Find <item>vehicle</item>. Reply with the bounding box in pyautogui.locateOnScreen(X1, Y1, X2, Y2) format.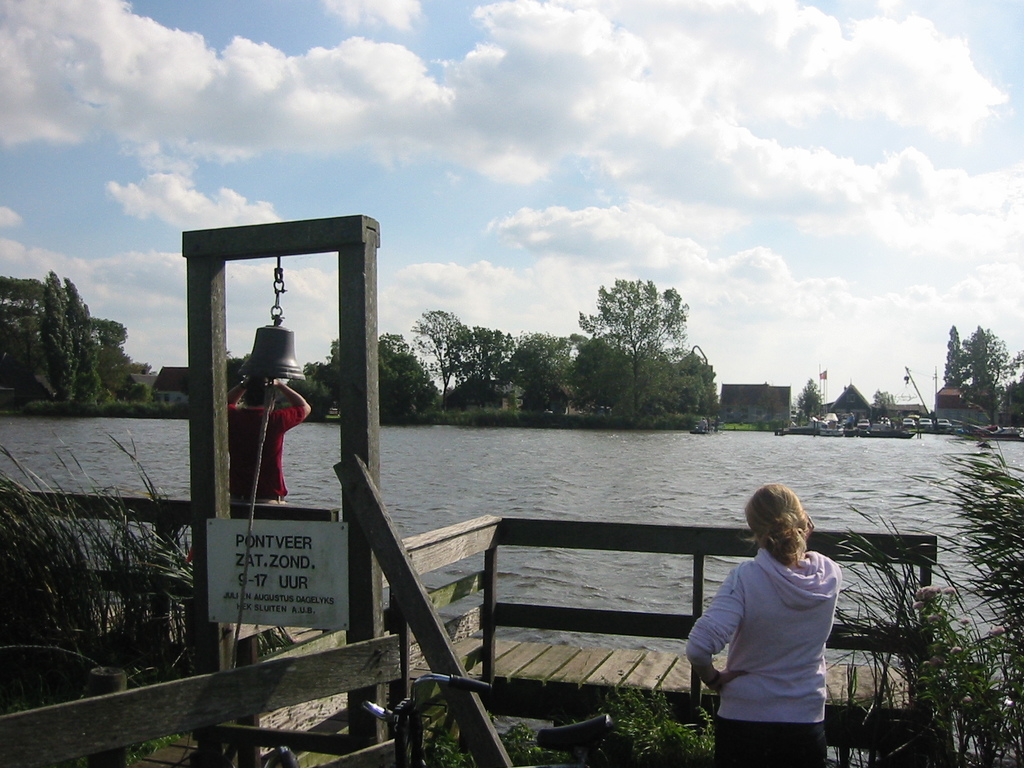
pyautogui.locateOnScreen(935, 415, 954, 431).
